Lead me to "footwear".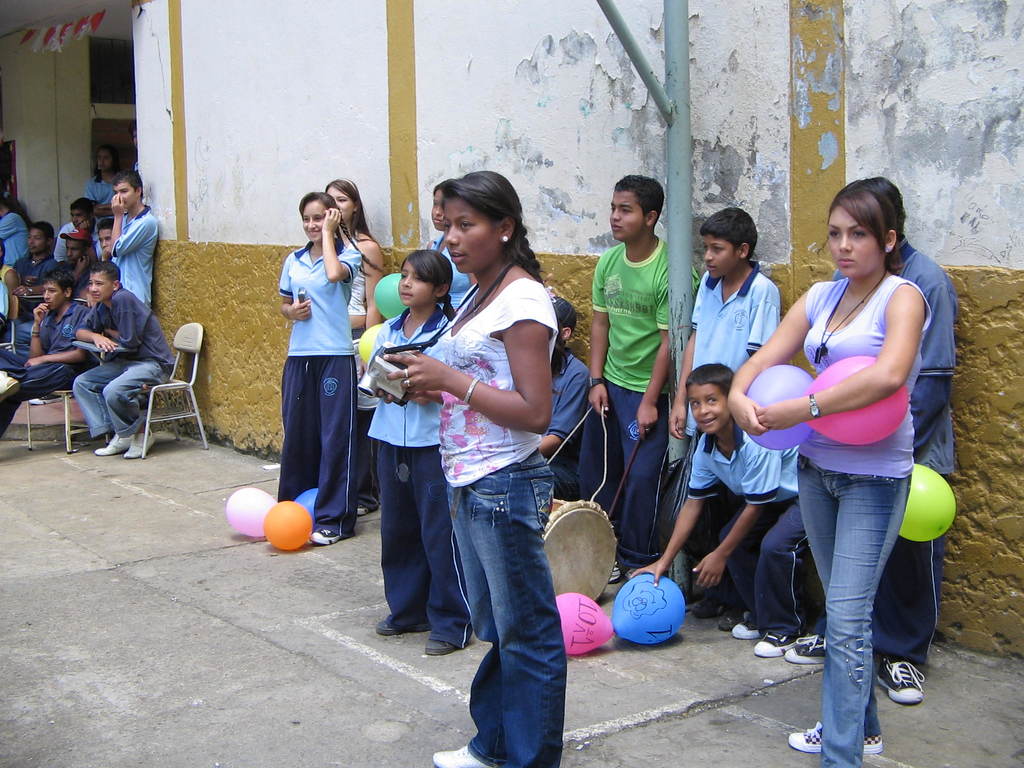
Lead to [424,639,457,653].
